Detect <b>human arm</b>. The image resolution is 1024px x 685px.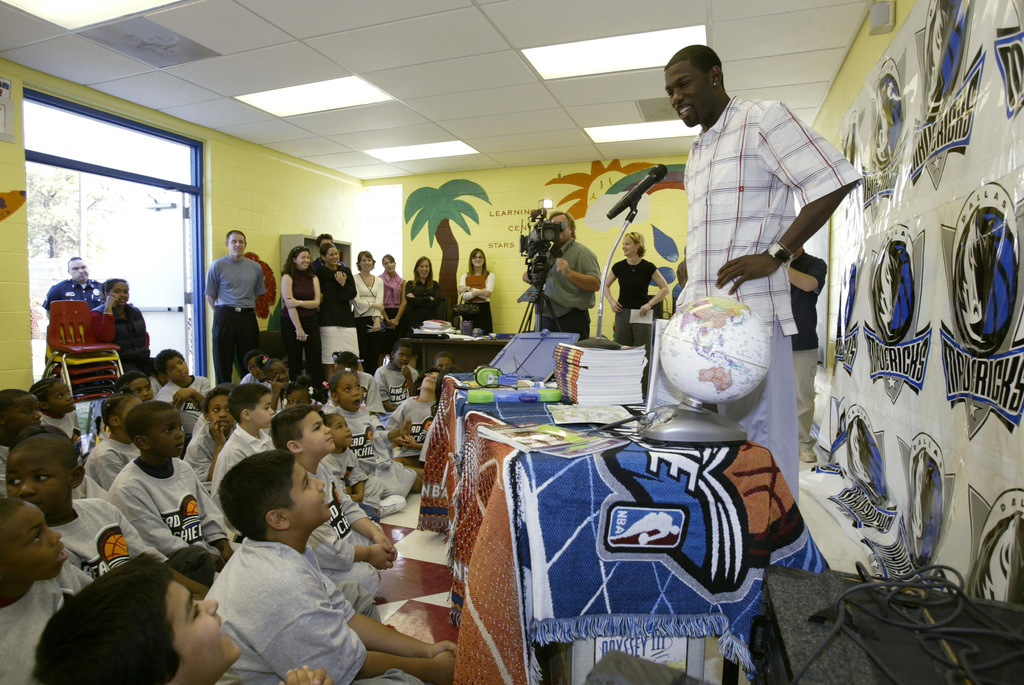
388,279,408,327.
